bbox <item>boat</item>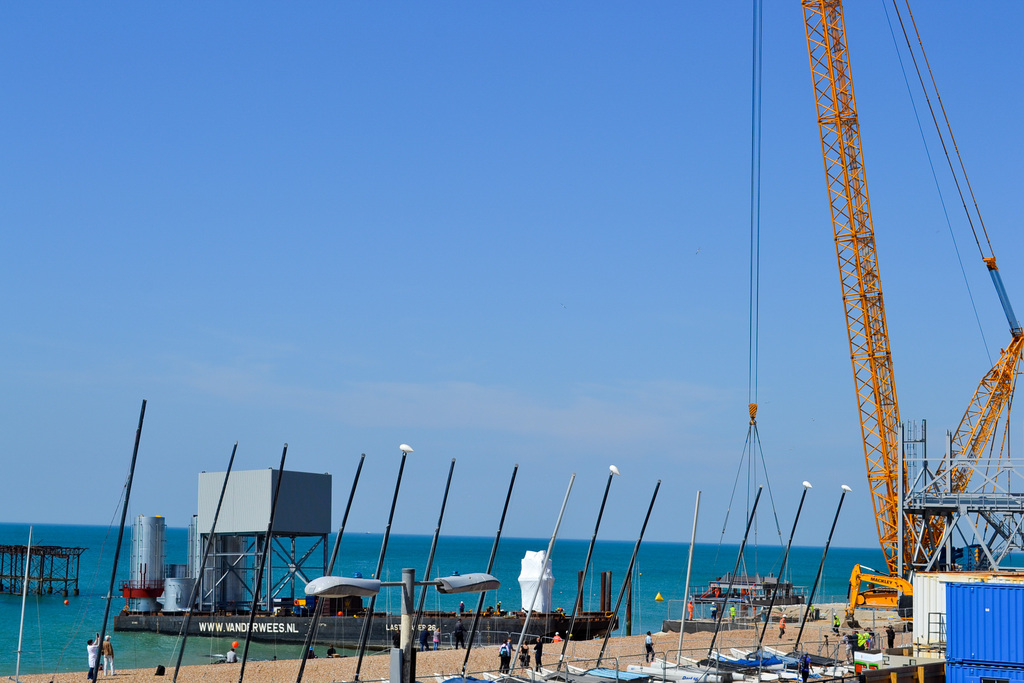
(x1=572, y1=475, x2=659, y2=682)
